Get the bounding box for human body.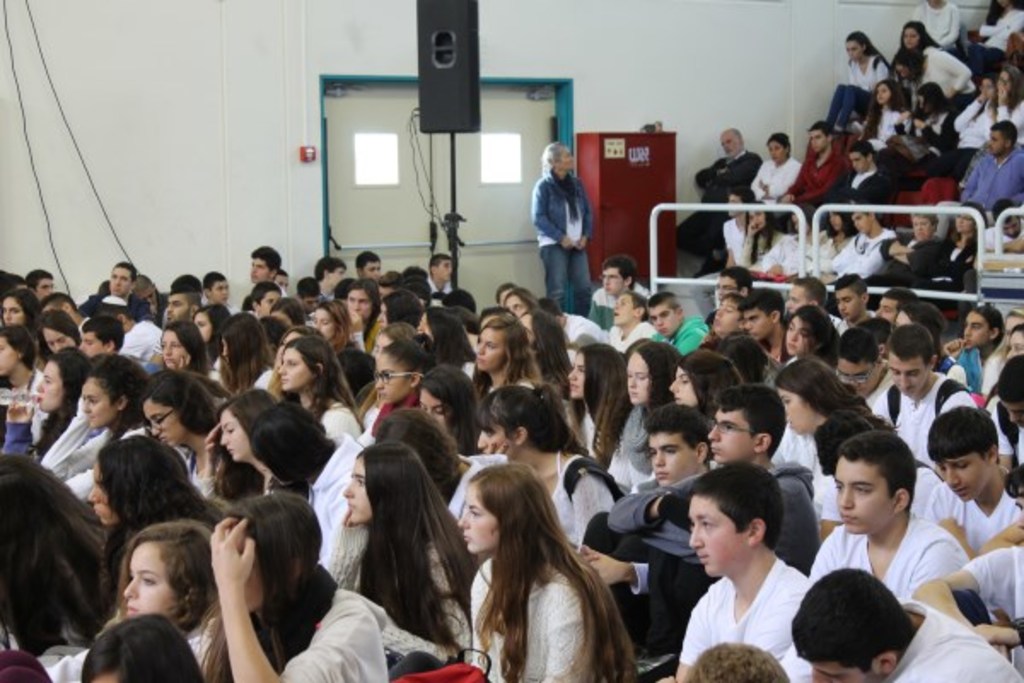
l=193, t=391, r=273, b=505.
